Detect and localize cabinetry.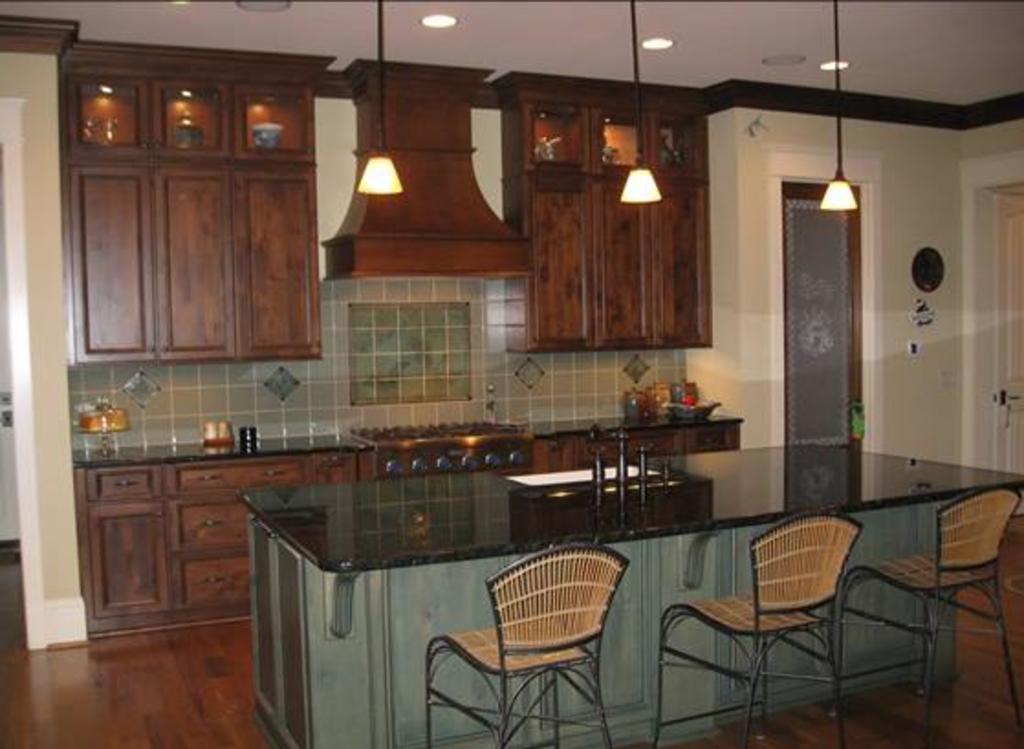
Localized at 231 443 1022 747.
